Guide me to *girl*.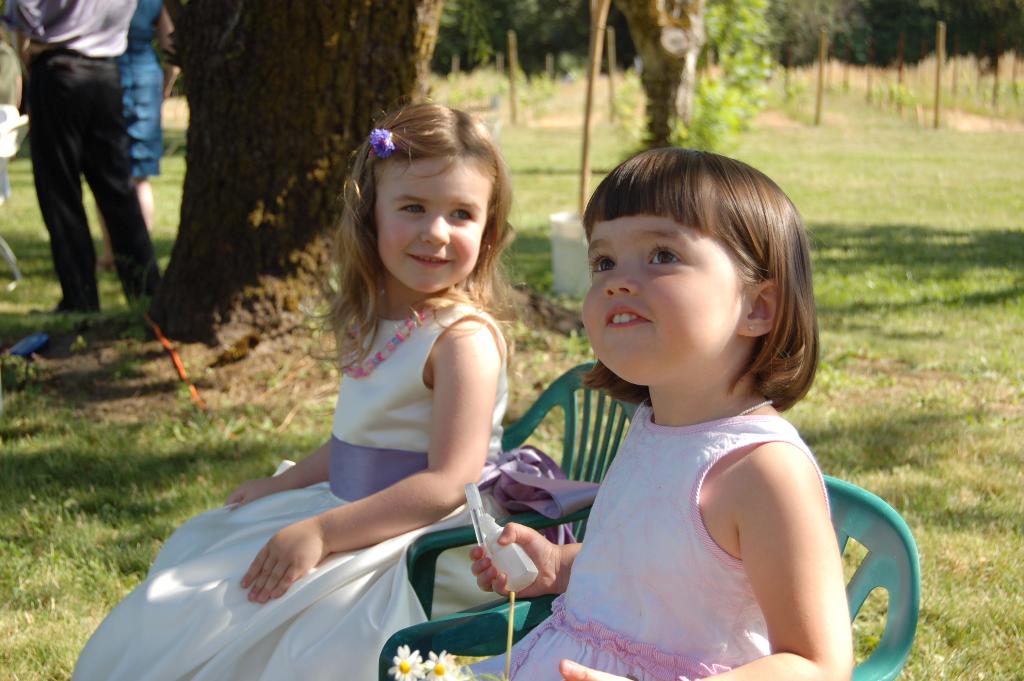
Guidance: (left=275, top=144, right=860, bottom=680).
